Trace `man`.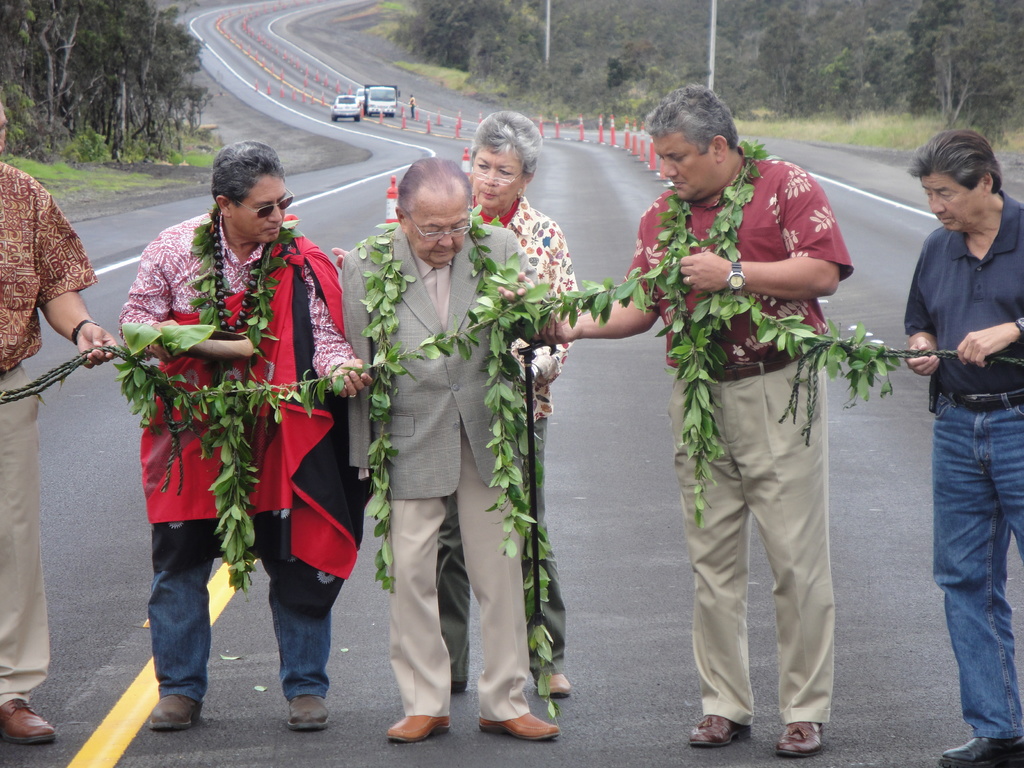
Traced to BBox(513, 93, 858, 759).
